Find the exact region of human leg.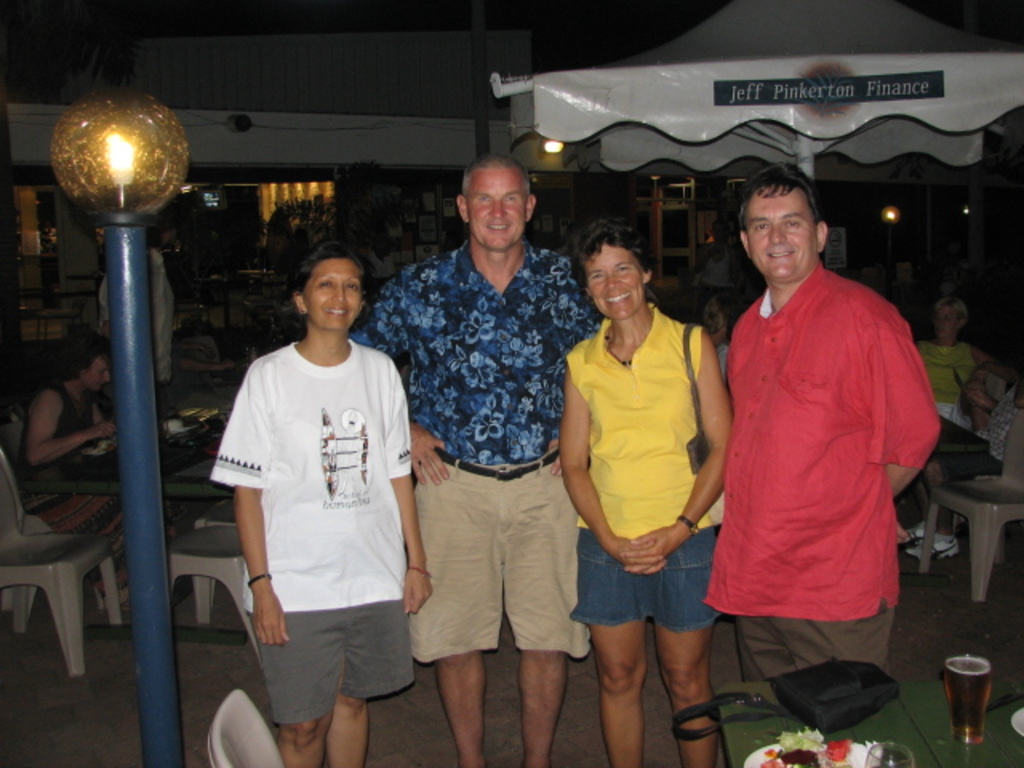
Exact region: crop(275, 706, 331, 766).
